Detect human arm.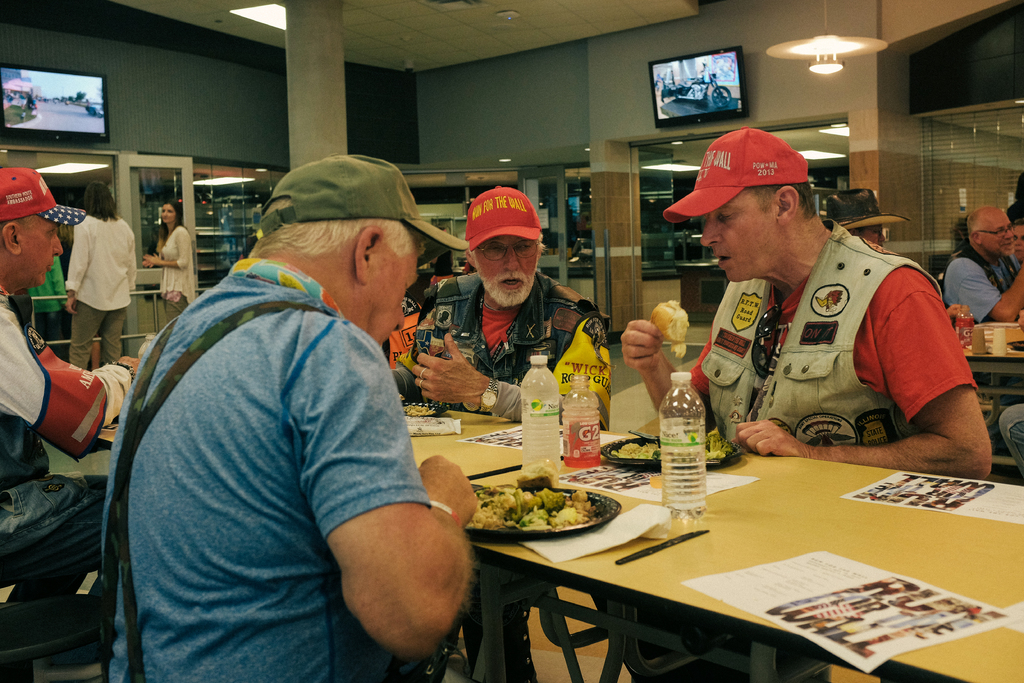
Detected at pyautogui.locateOnScreen(381, 356, 425, 409).
